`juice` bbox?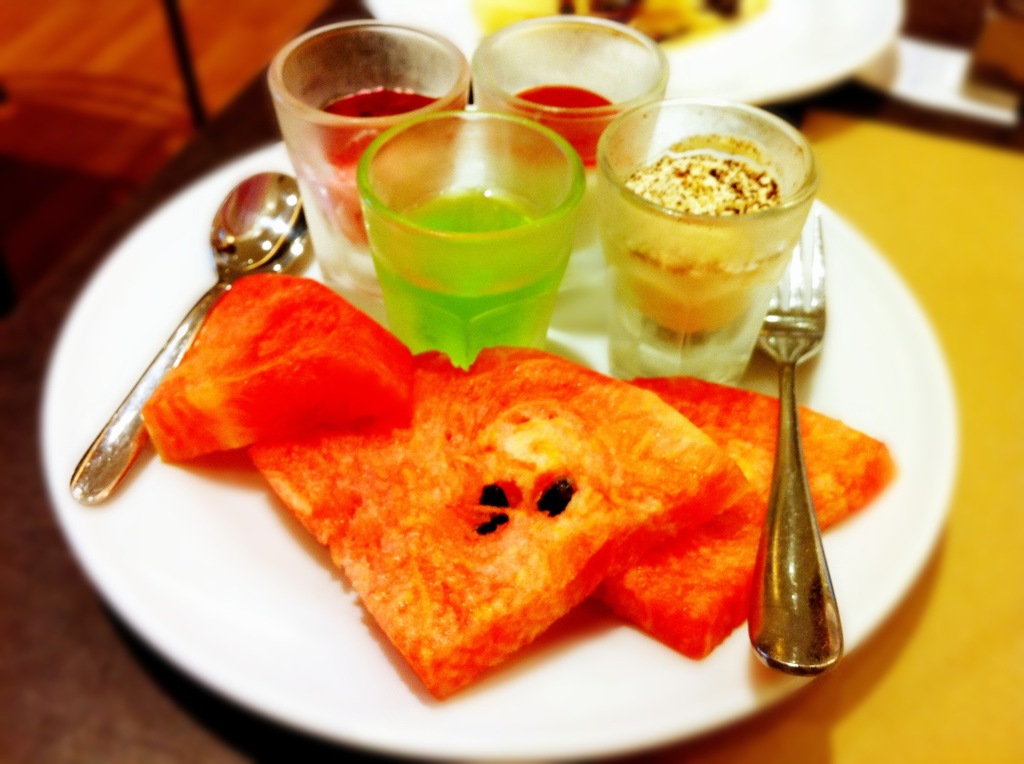
detection(298, 86, 444, 251)
